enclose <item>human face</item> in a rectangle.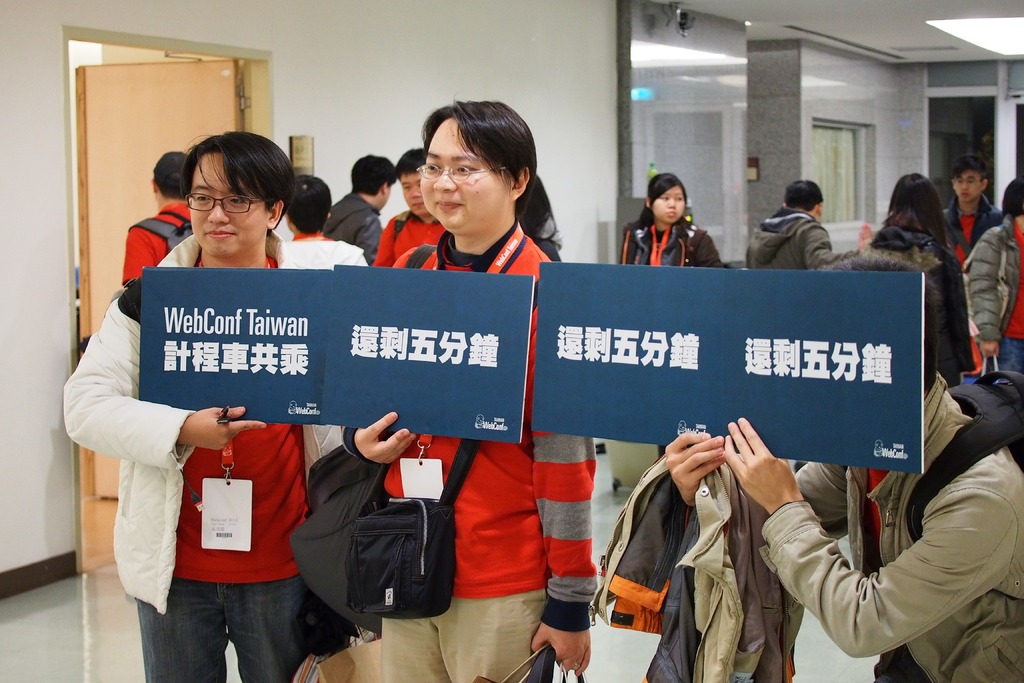
(190, 154, 269, 254).
